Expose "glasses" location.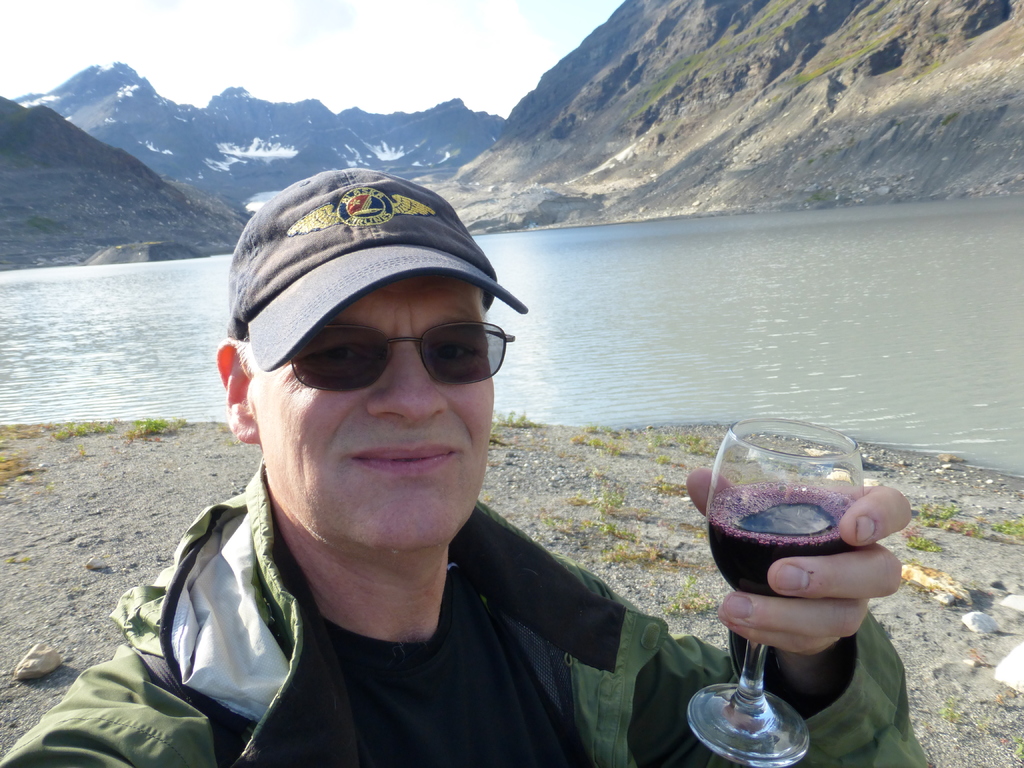
Exposed at x1=287 y1=321 x2=511 y2=393.
